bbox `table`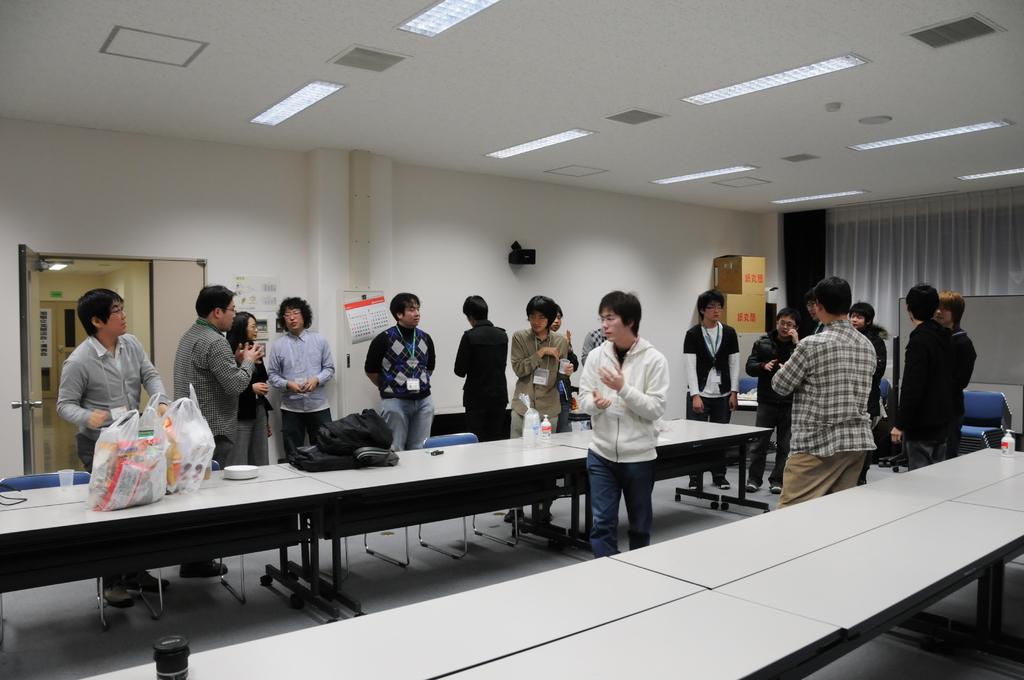
bbox(608, 482, 1023, 665)
